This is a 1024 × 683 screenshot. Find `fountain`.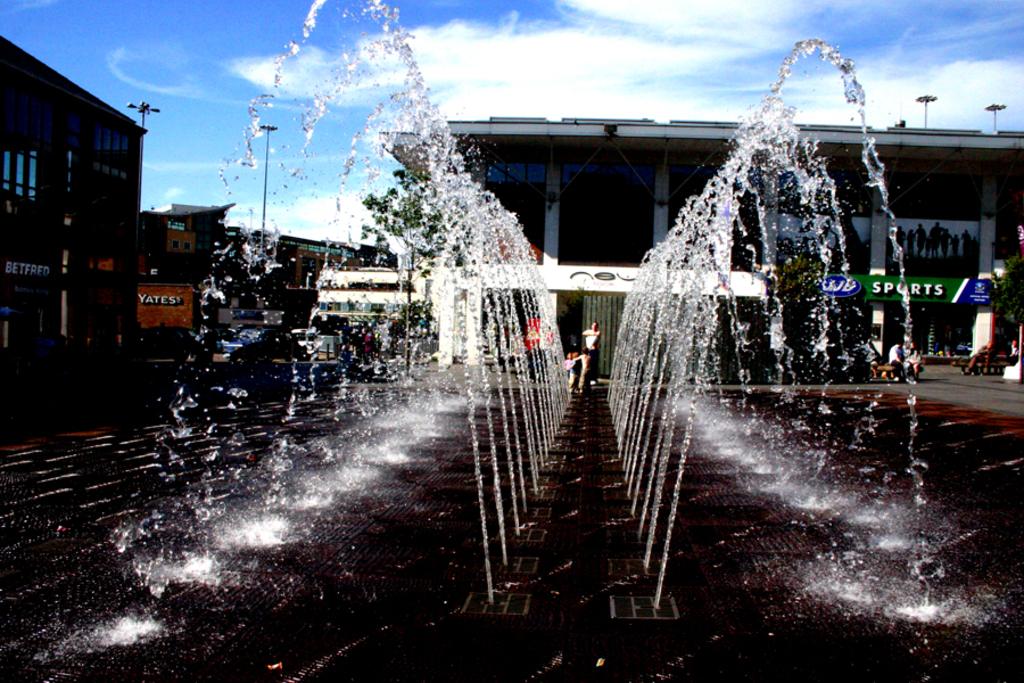
Bounding box: [x1=595, y1=90, x2=872, y2=618].
